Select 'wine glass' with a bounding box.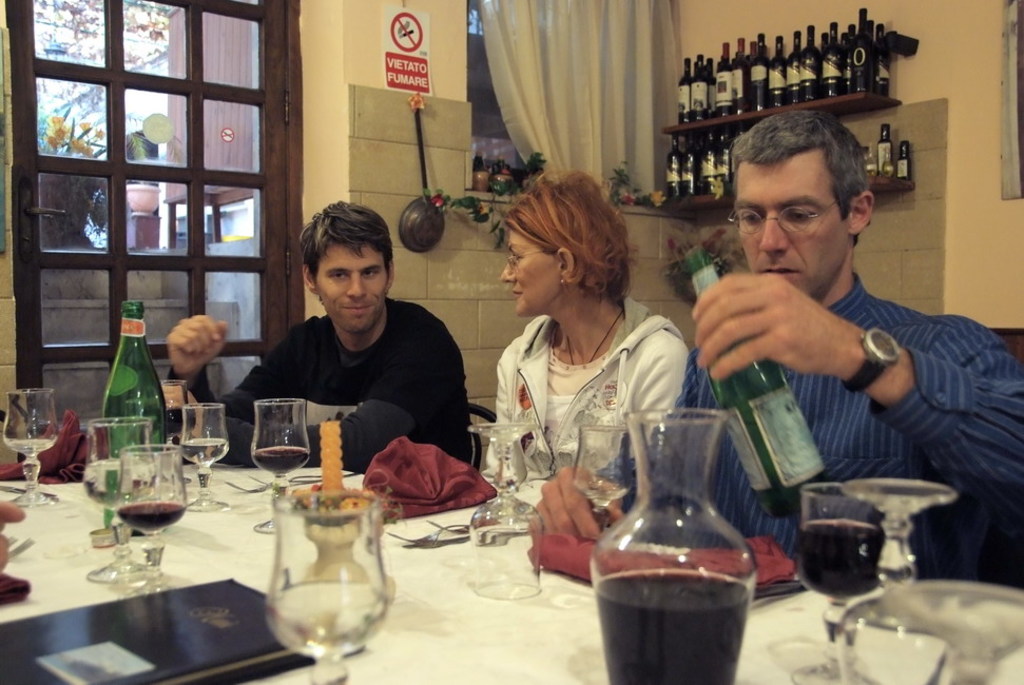
[left=162, top=377, right=192, bottom=478].
